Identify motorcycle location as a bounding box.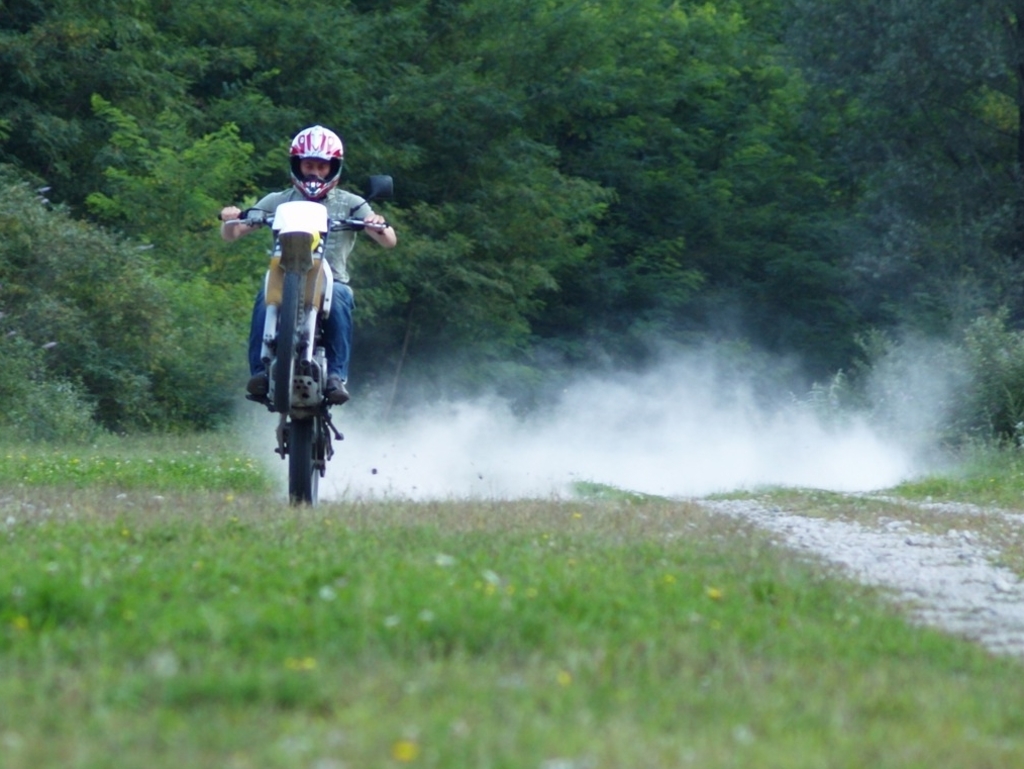
{"left": 215, "top": 175, "right": 396, "bottom": 497}.
